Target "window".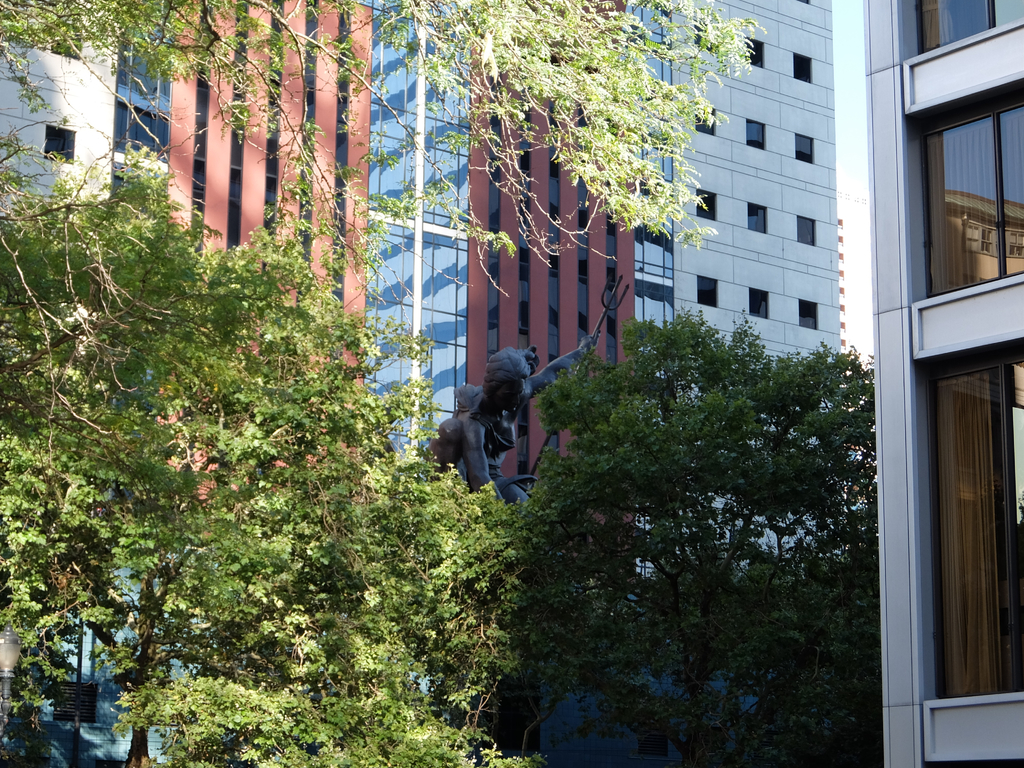
Target region: bbox=(695, 33, 708, 54).
